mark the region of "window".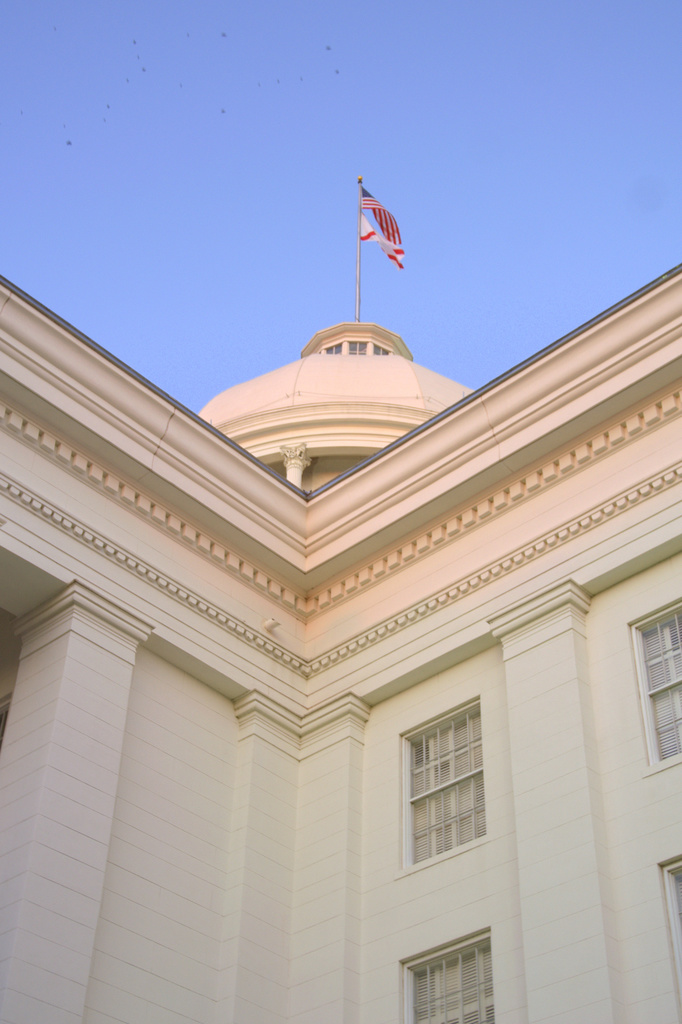
Region: box=[398, 691, 482, 868].
